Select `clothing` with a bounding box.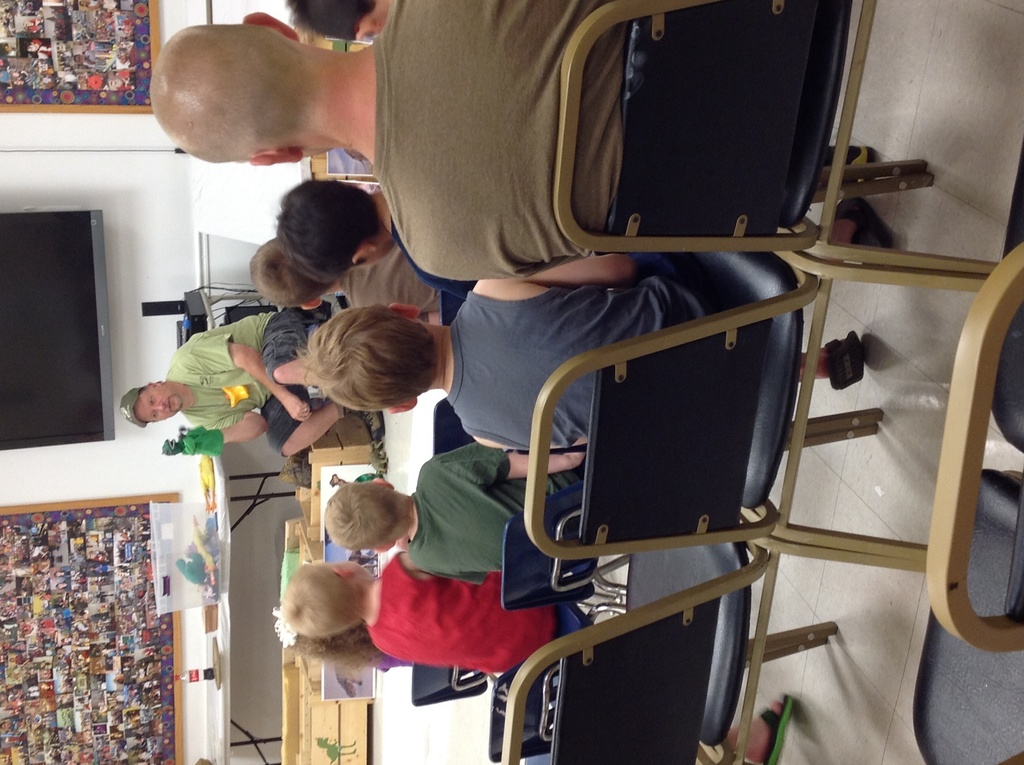
[365, 554, 554, 678].
